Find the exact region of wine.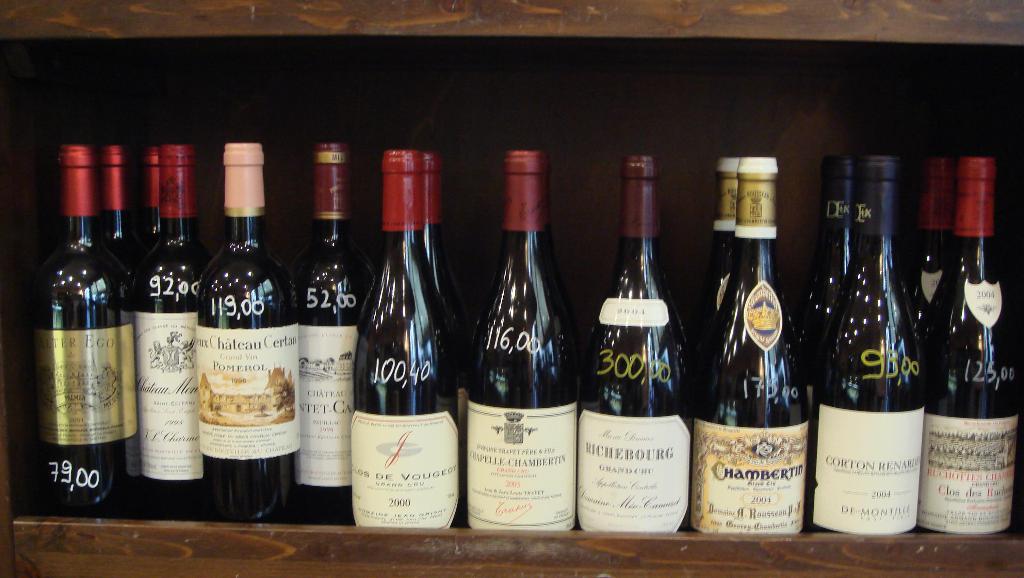
Exact region: (451,143,580,534).
